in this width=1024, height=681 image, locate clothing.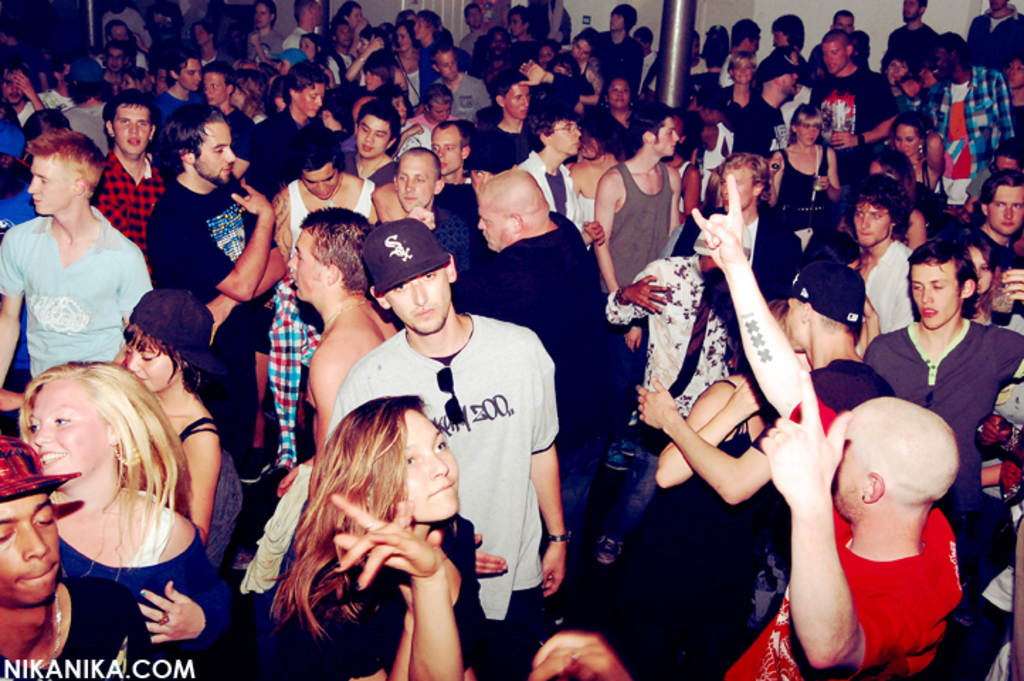
Bounding box: (451,211,625,536).
